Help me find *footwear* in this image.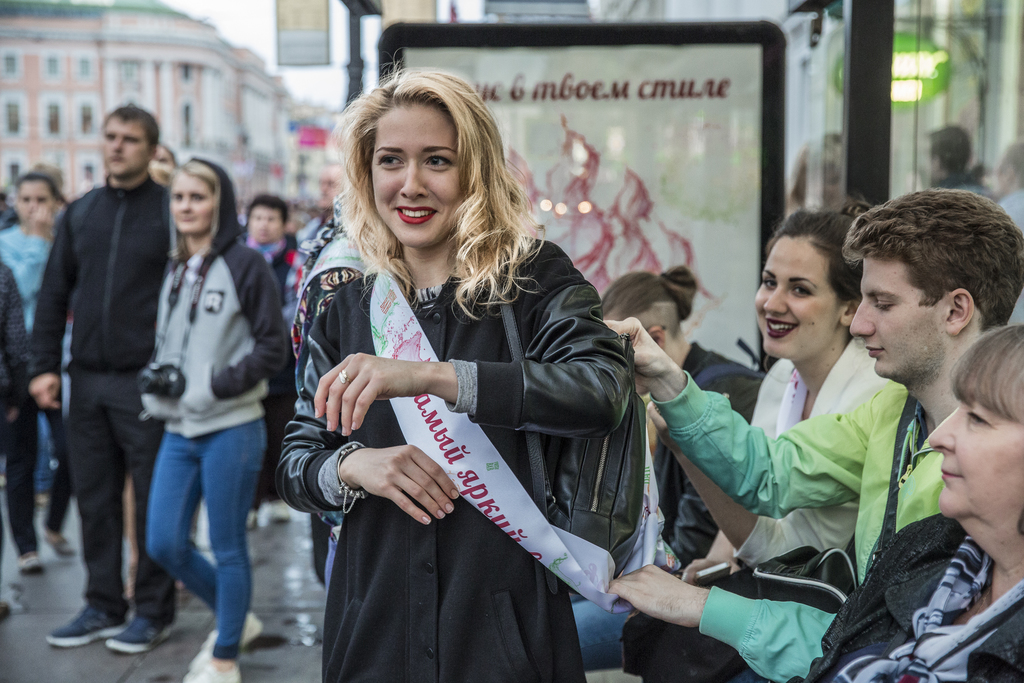
Found it: {"left": 183, "top": 609, "right": 264, "bottom": 677}.
